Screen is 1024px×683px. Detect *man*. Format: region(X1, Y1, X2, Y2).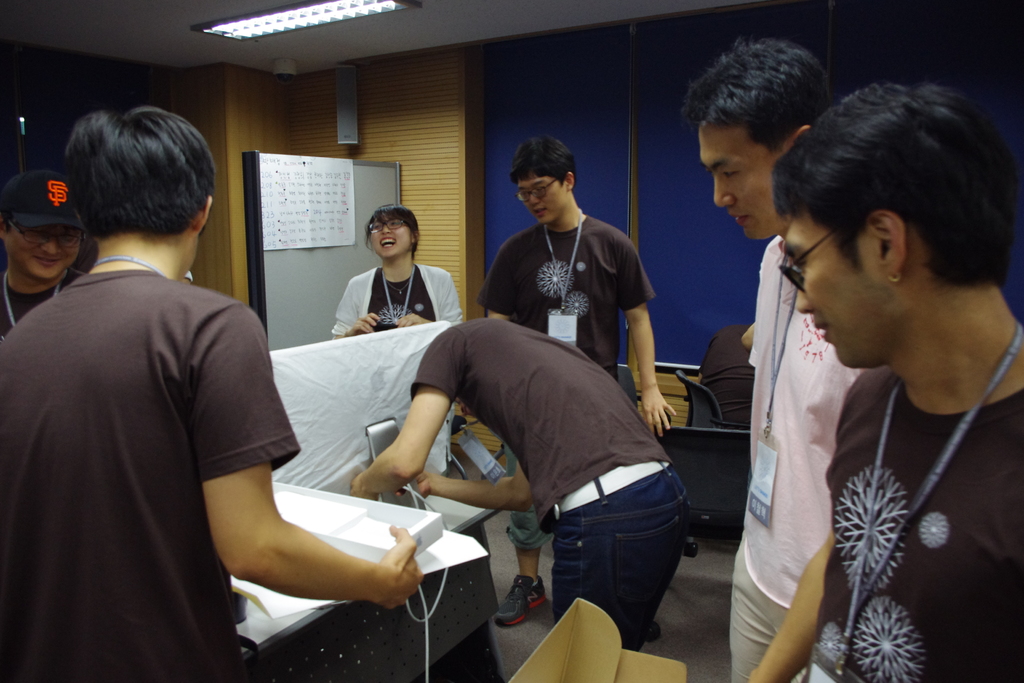
region(349, 315, 693, 648).
